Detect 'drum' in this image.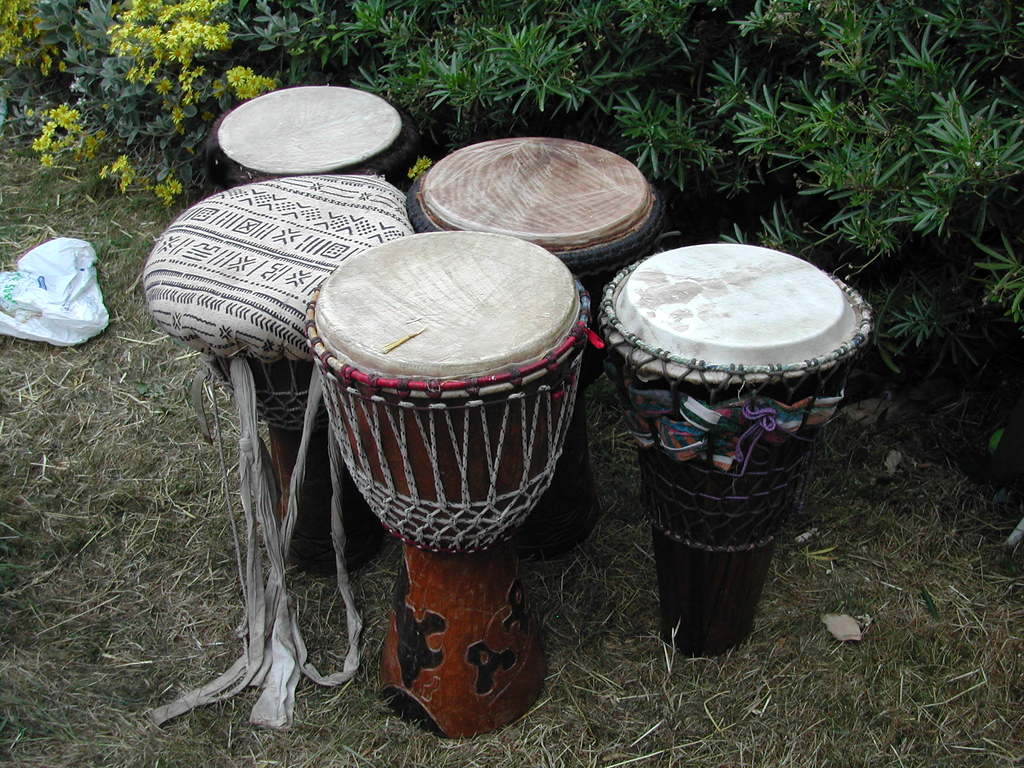
Detection: box=[404, 135, 666, 550].
